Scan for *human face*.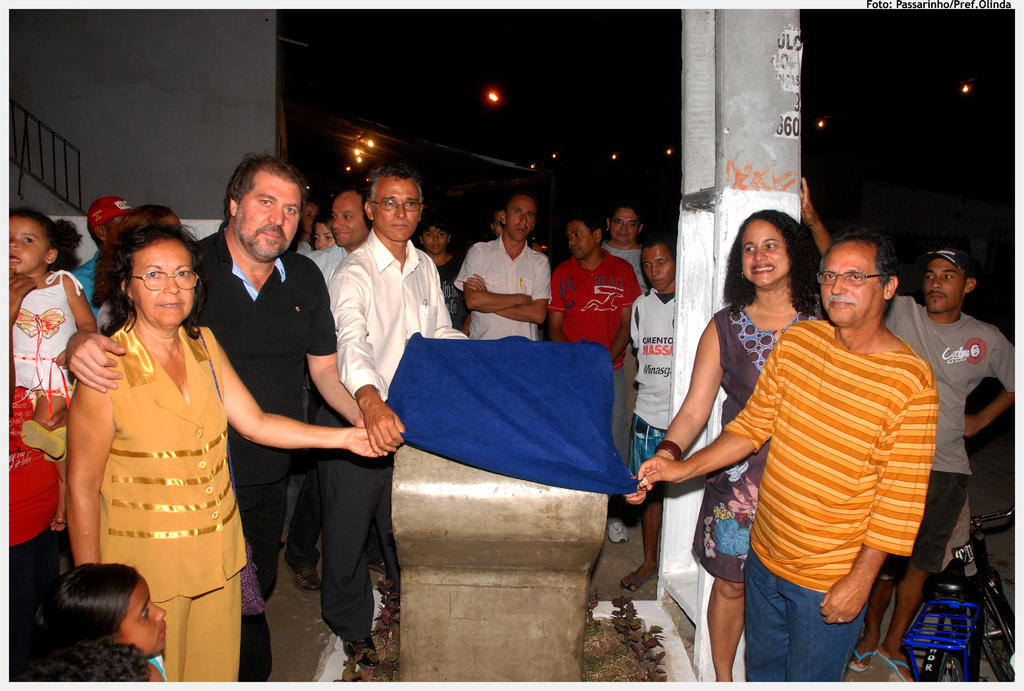
Scan result: rect(607, 203, 637, 243).
